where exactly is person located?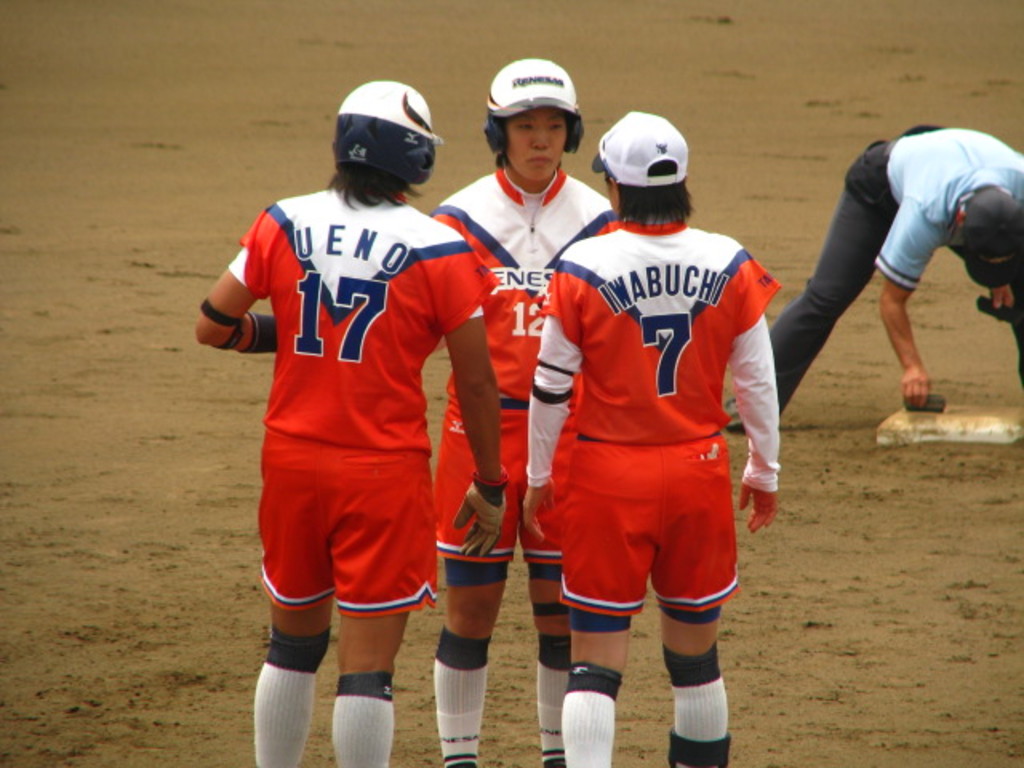
Its bounding box is bbox=[720, 120, 1022, 440].
